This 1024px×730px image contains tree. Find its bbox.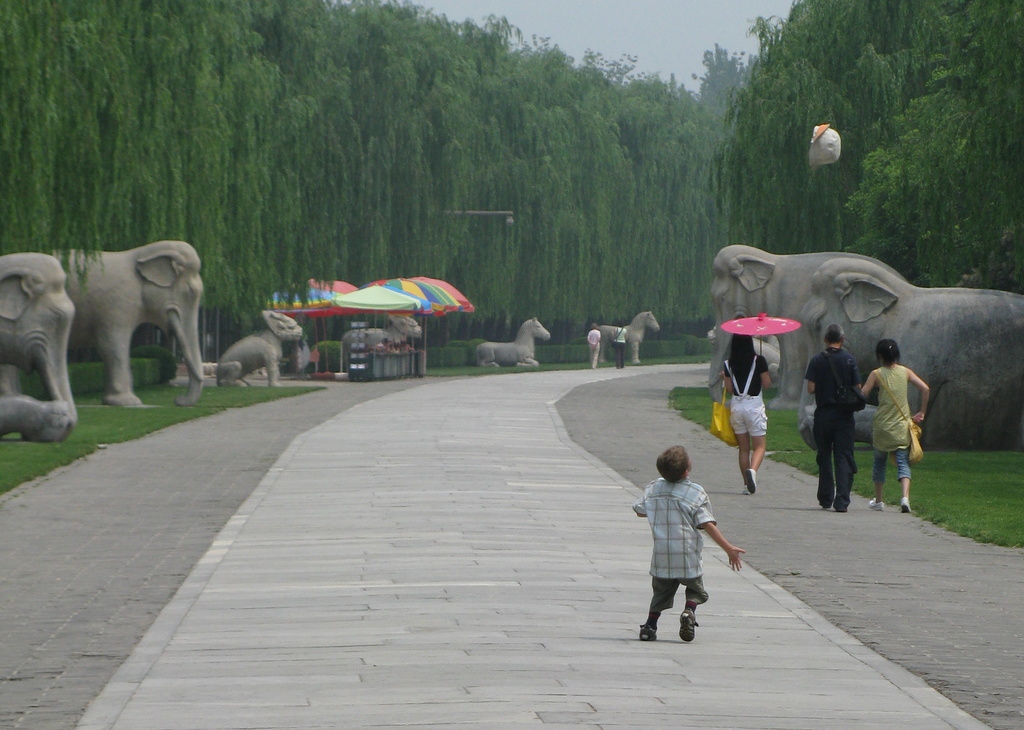
bbox=[671, 28, 781, 122].
